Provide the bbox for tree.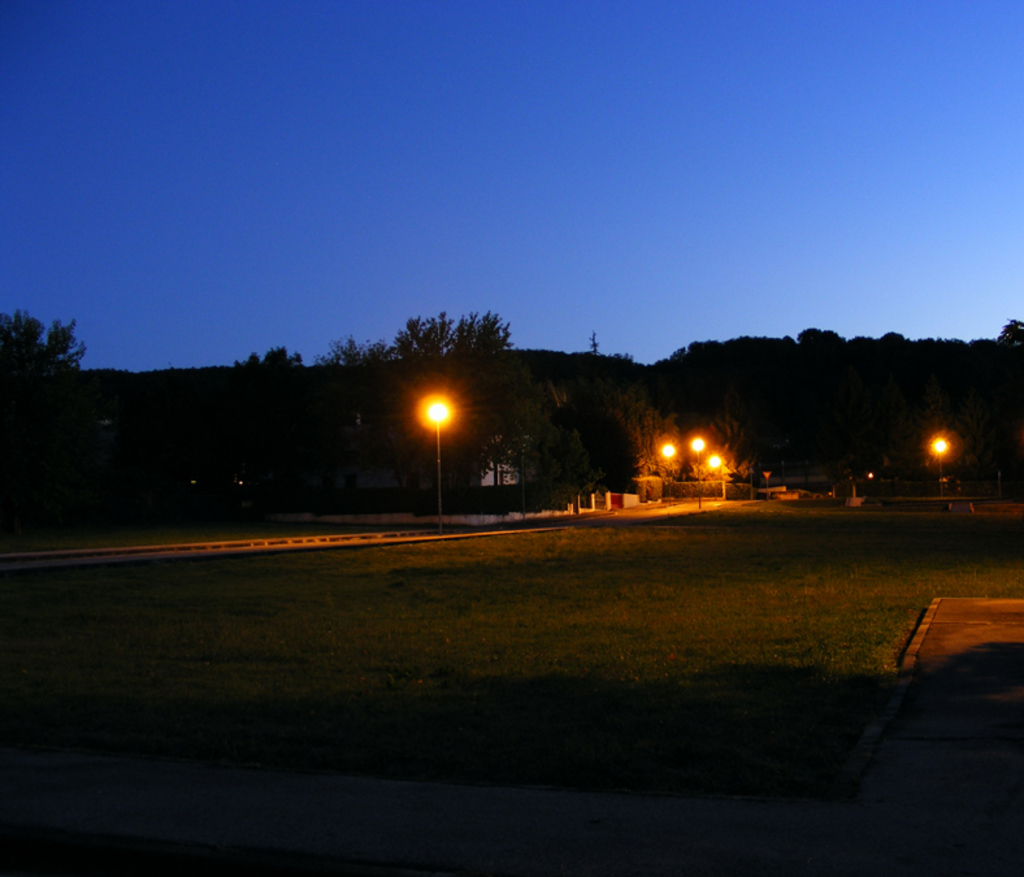
[0,299,91,413].
